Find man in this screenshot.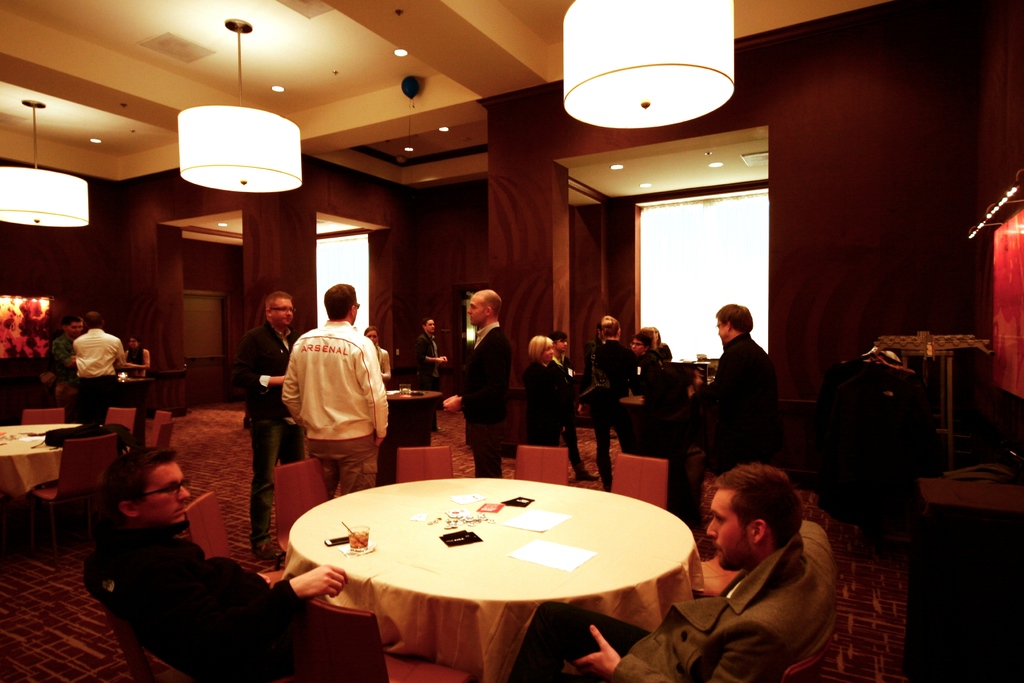
The bounding box for man is BBox(76, 310, 129, 438).
